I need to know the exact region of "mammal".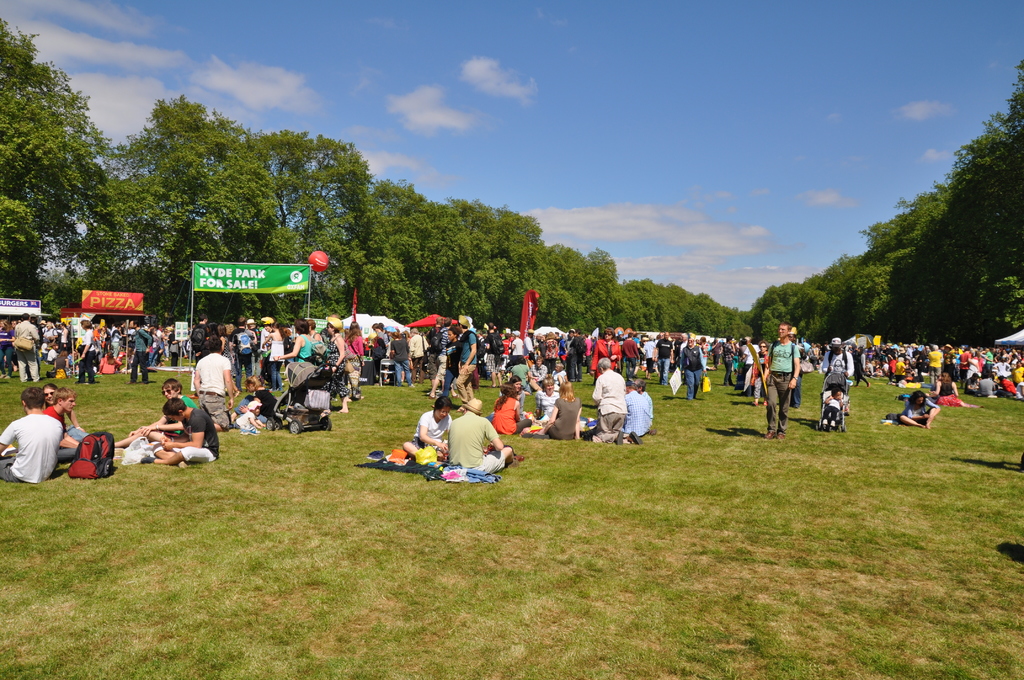
Region: 190 339 237 429.
